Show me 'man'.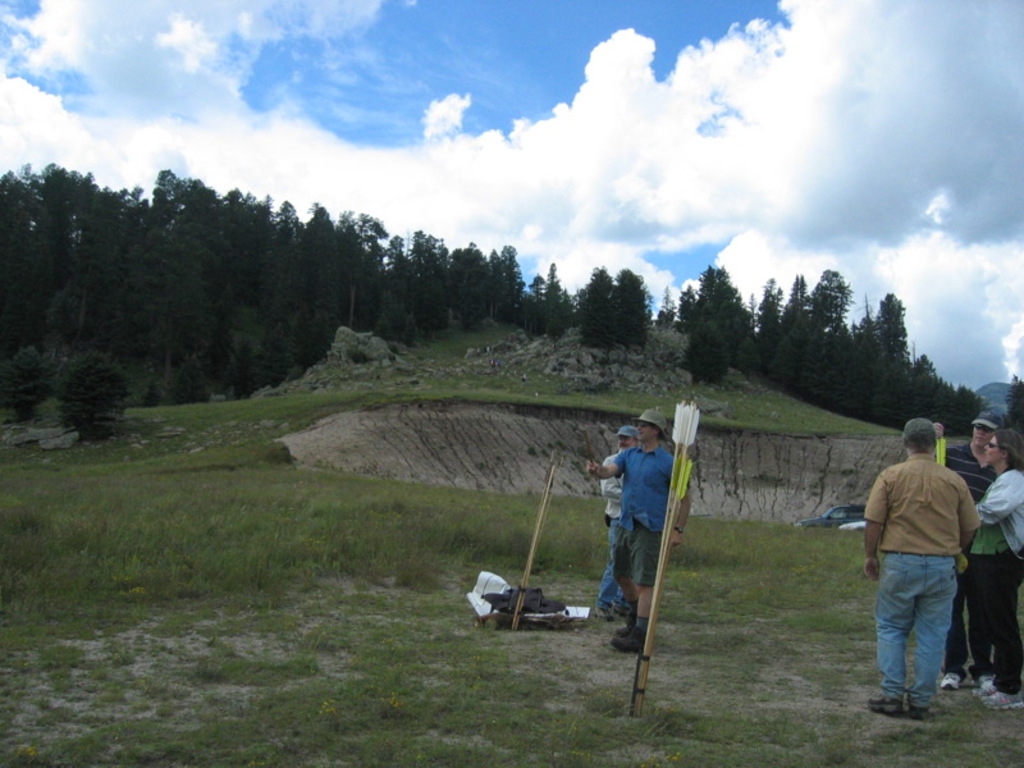
'man' is here: box(586, 410, 689, 655).
